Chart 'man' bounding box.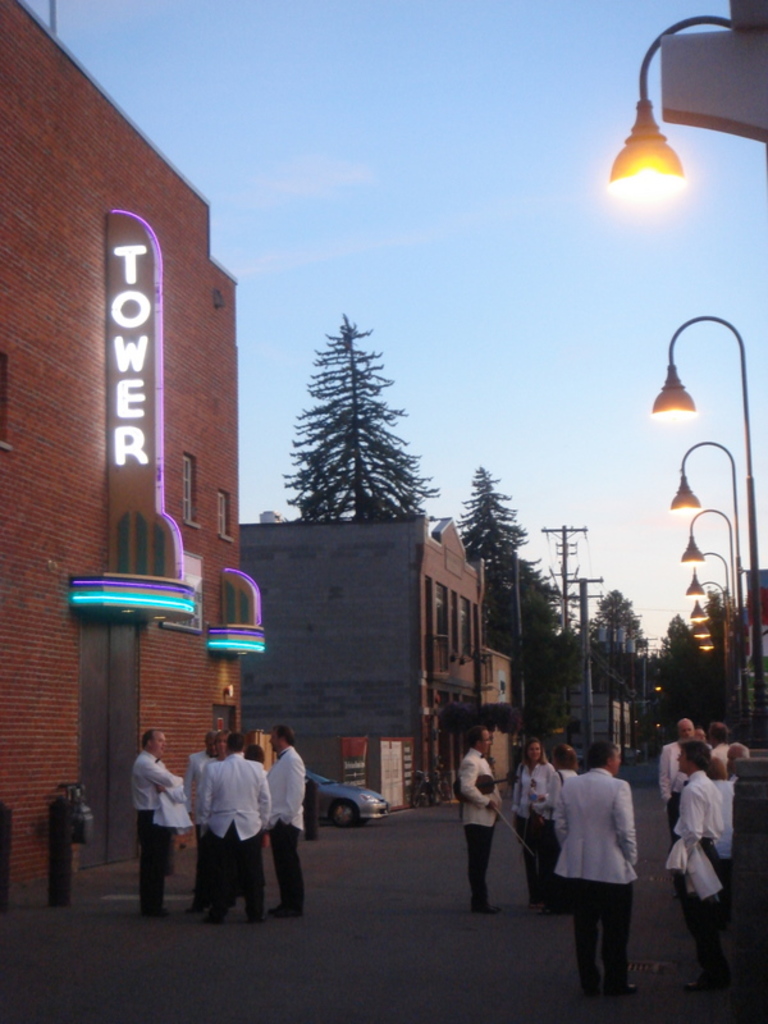
Charted: (x1=129, y1=727, x2=192, y2=916).
